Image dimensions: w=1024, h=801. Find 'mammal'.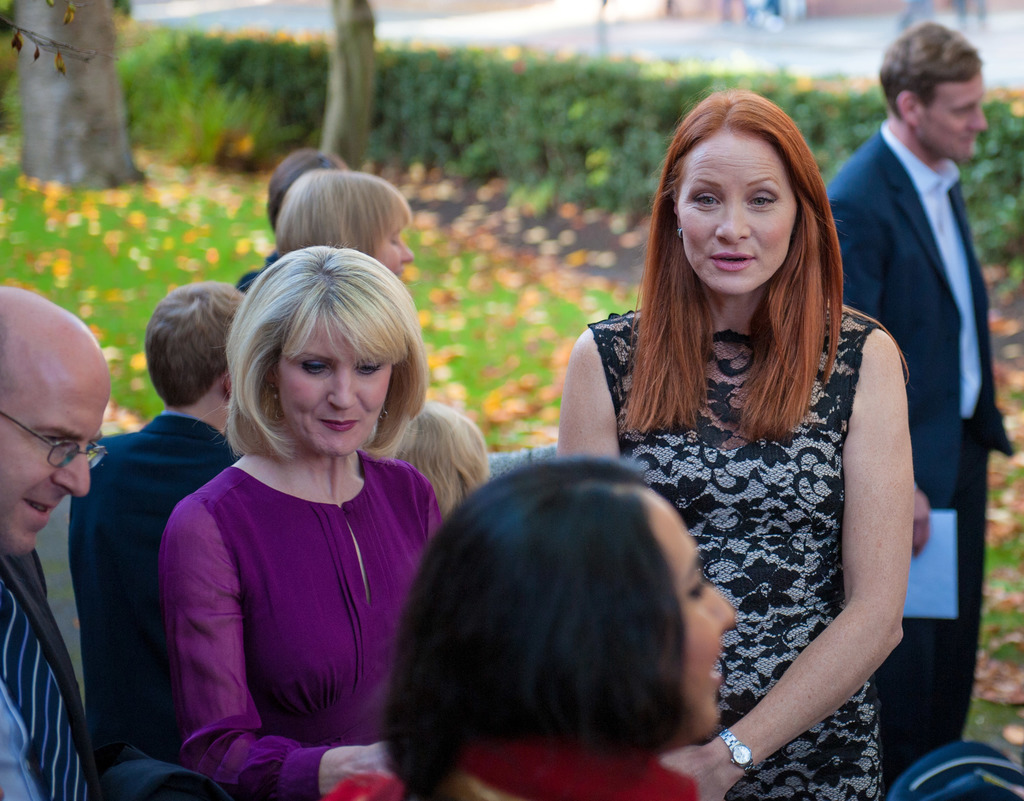
392:400:490:517.
